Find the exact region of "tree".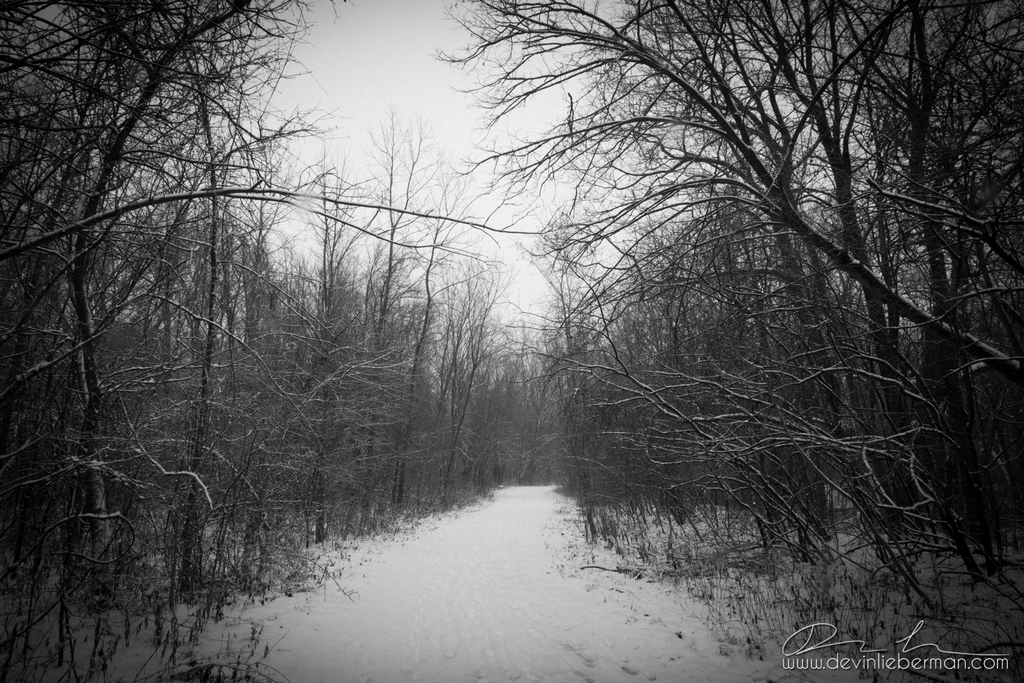
Exact region: x1=423, y1=0, x2=1023, y2=643.
